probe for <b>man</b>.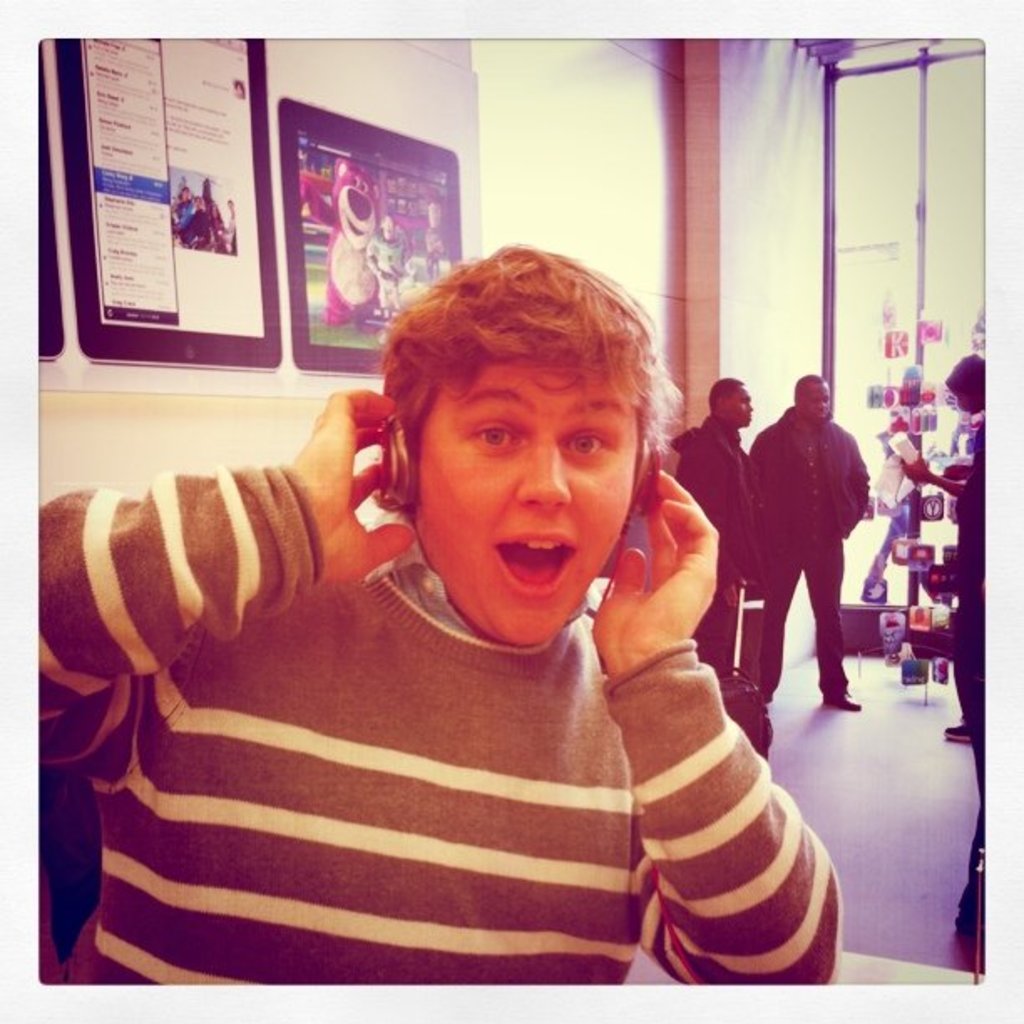
Probe result: rect(37, 236, 848, 987).
